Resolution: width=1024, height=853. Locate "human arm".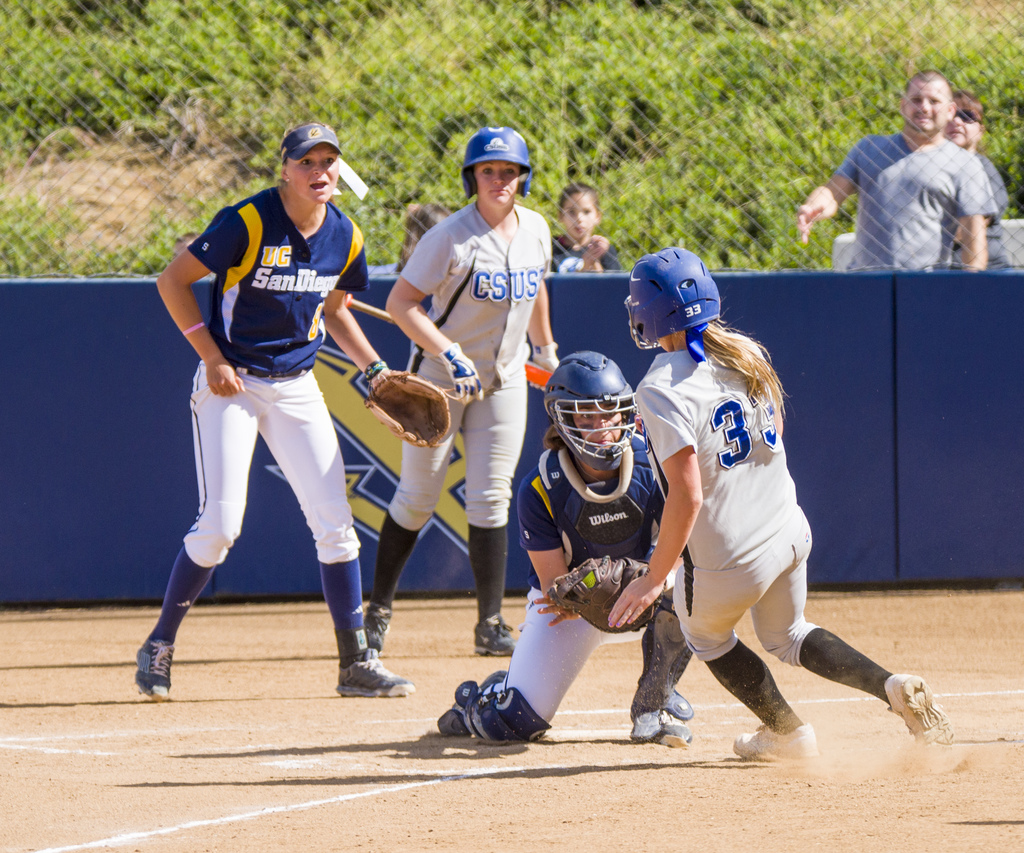
597,381,707,631.
